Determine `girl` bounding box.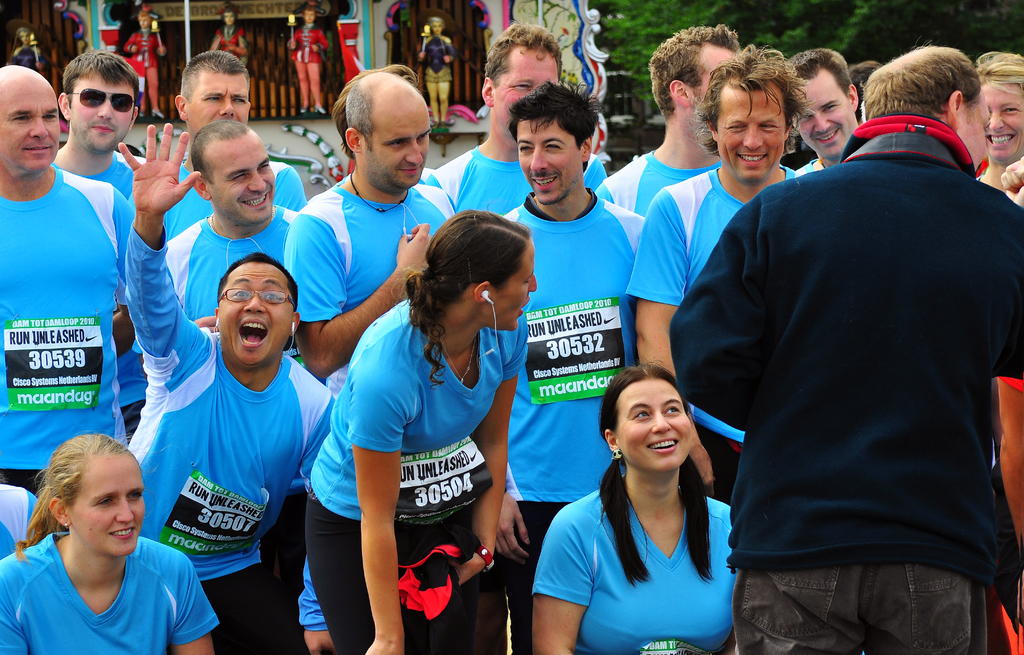
Determined: [532,357,740,654].
